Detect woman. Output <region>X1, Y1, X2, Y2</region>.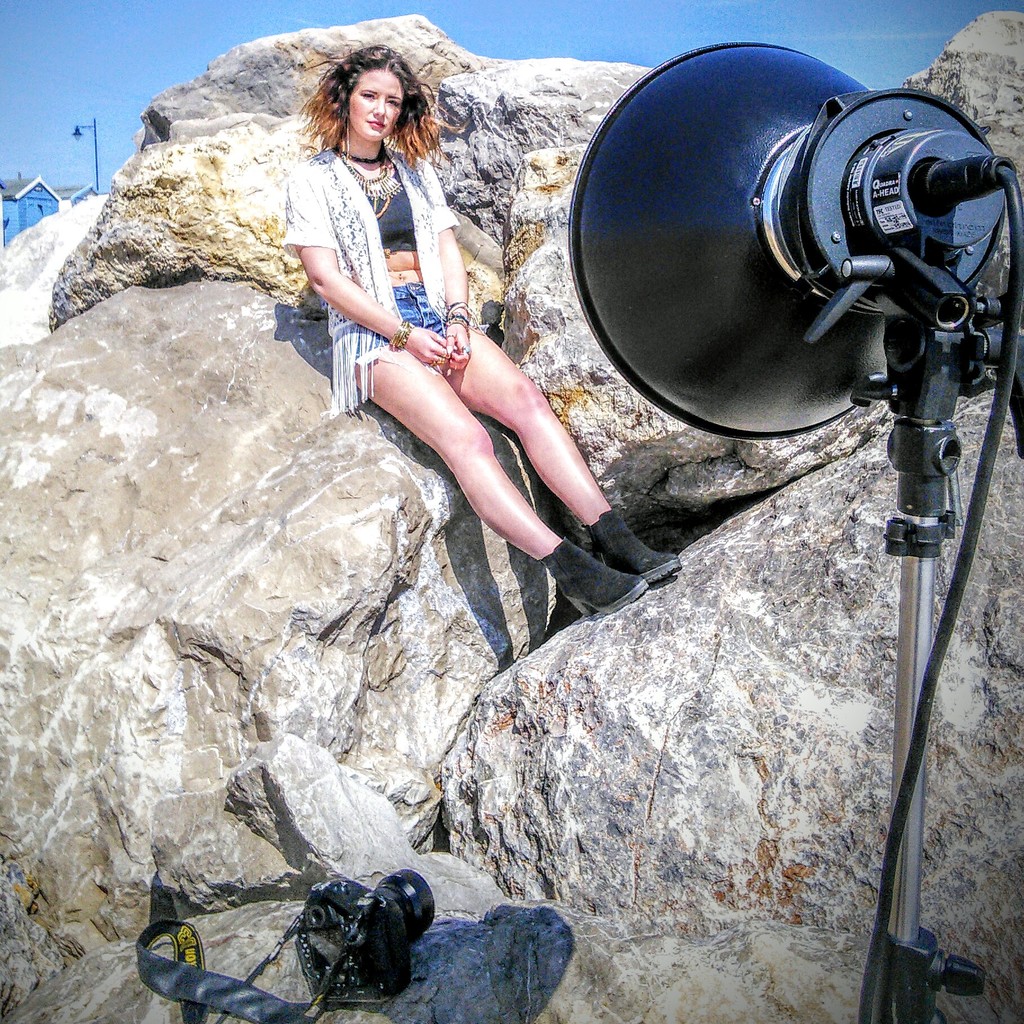
<region>305, 90, 625, 632</region>.
